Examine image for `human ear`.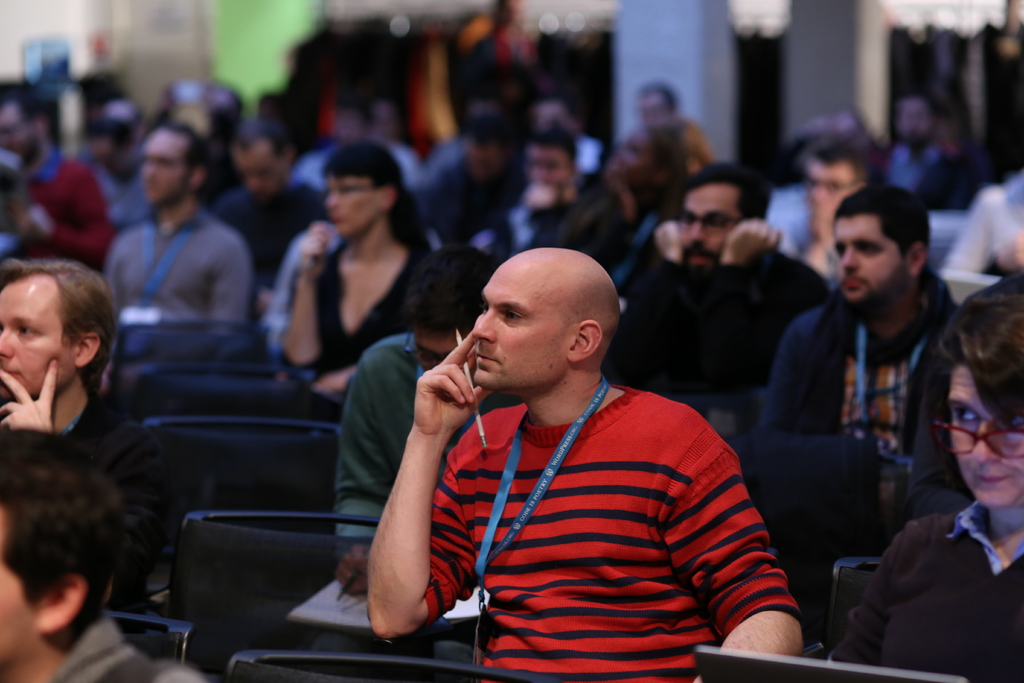
Examination result: bbox=(73, 329, 104, 368).
